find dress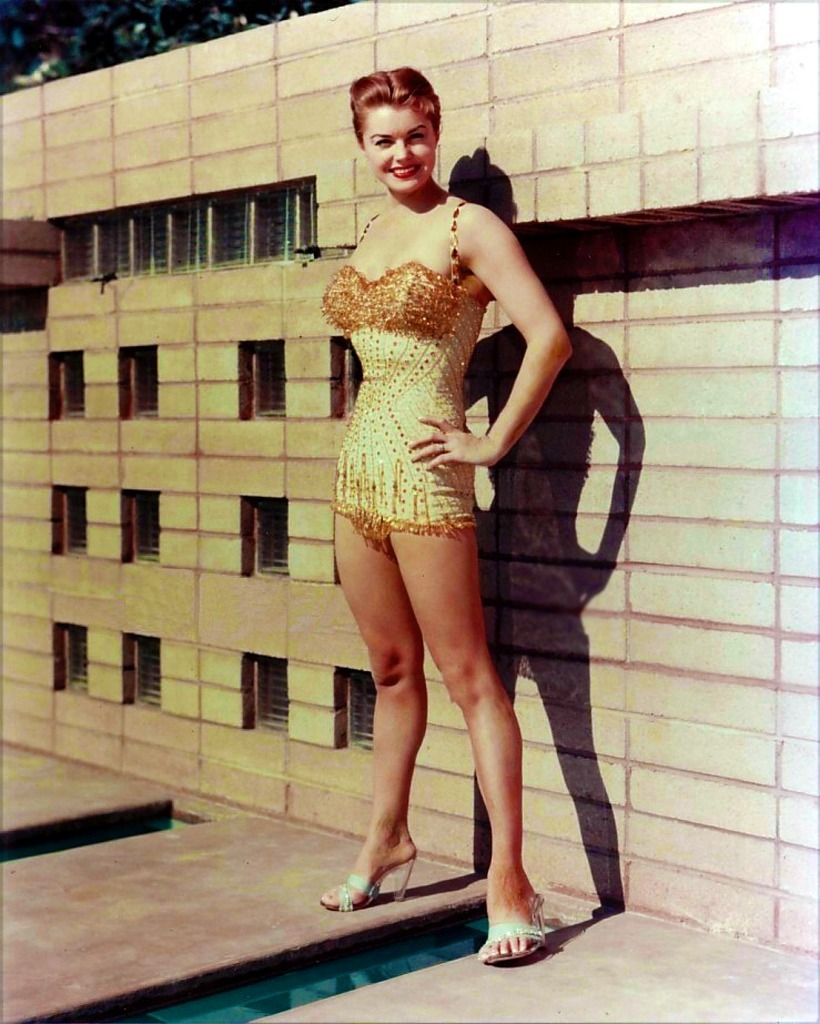
locate(322, 203, 470, 549)
